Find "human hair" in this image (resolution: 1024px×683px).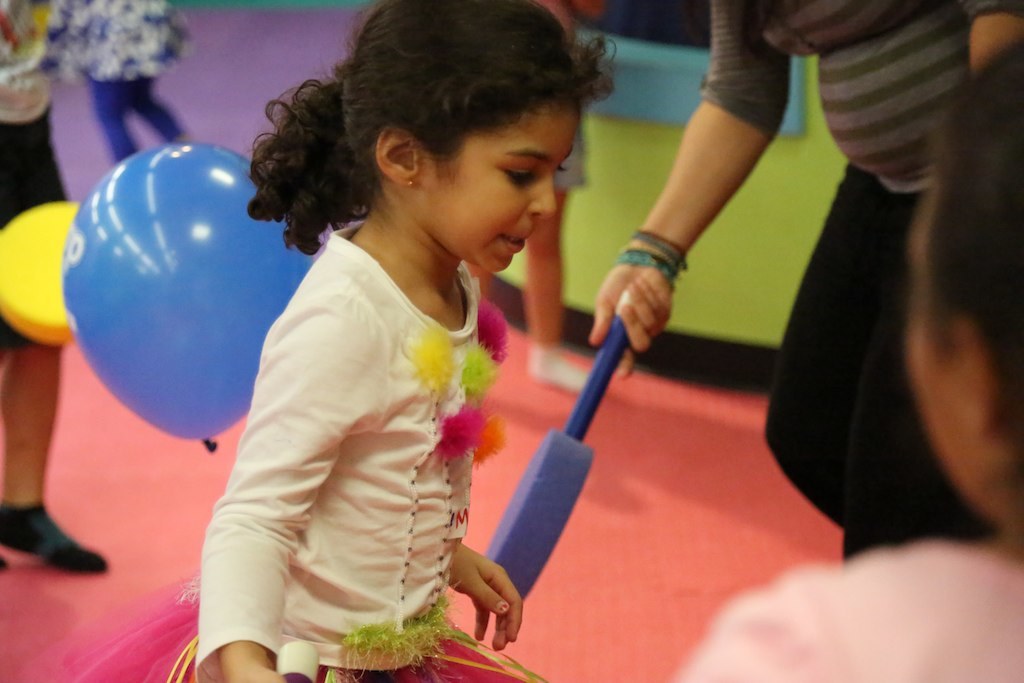
Rect(912, 46, 1023, 484).
